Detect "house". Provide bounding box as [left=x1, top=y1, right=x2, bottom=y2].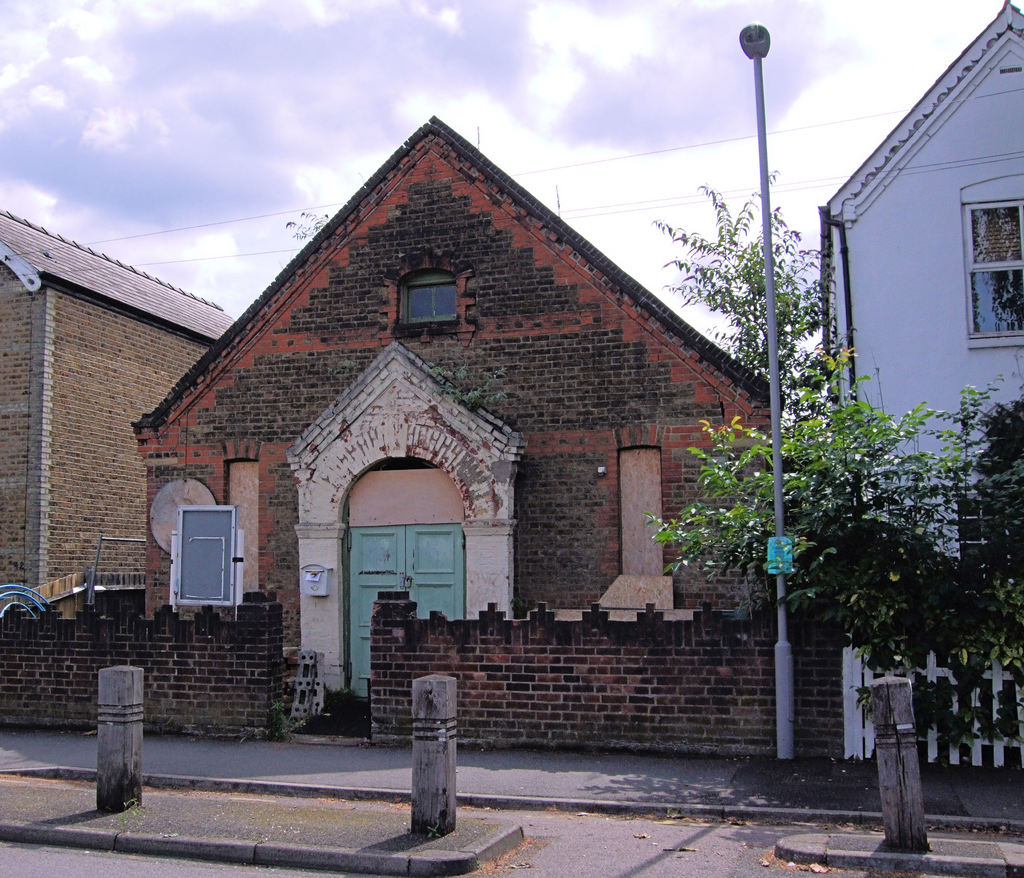
[left=131, top=84, right=831, bottom=724].
